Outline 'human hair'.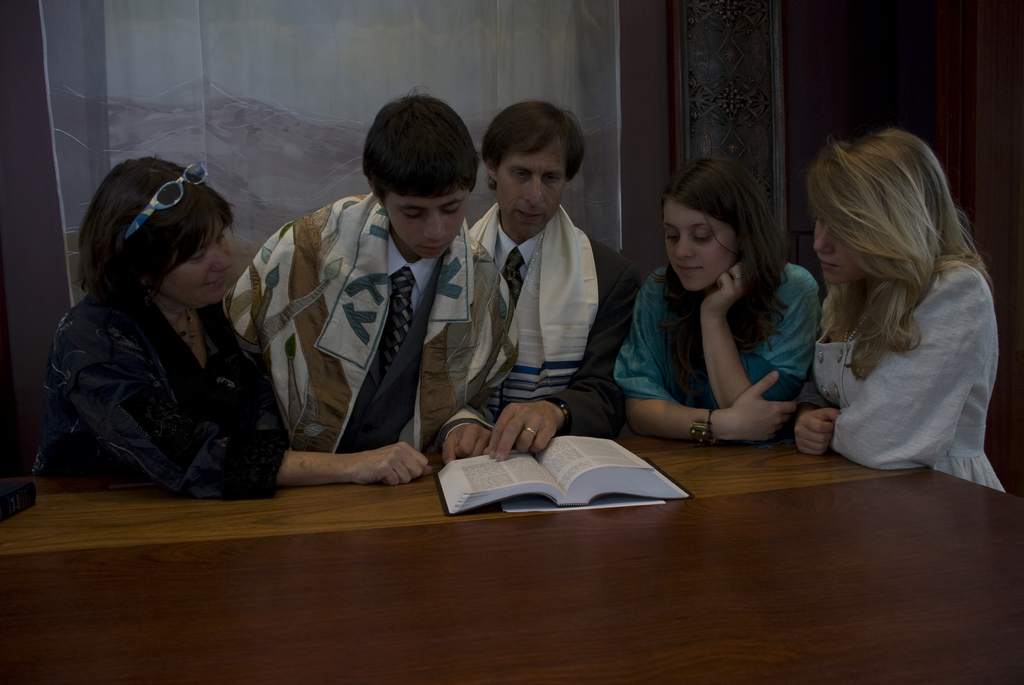
Outline: bbox=[481, 100, 588, 179].
